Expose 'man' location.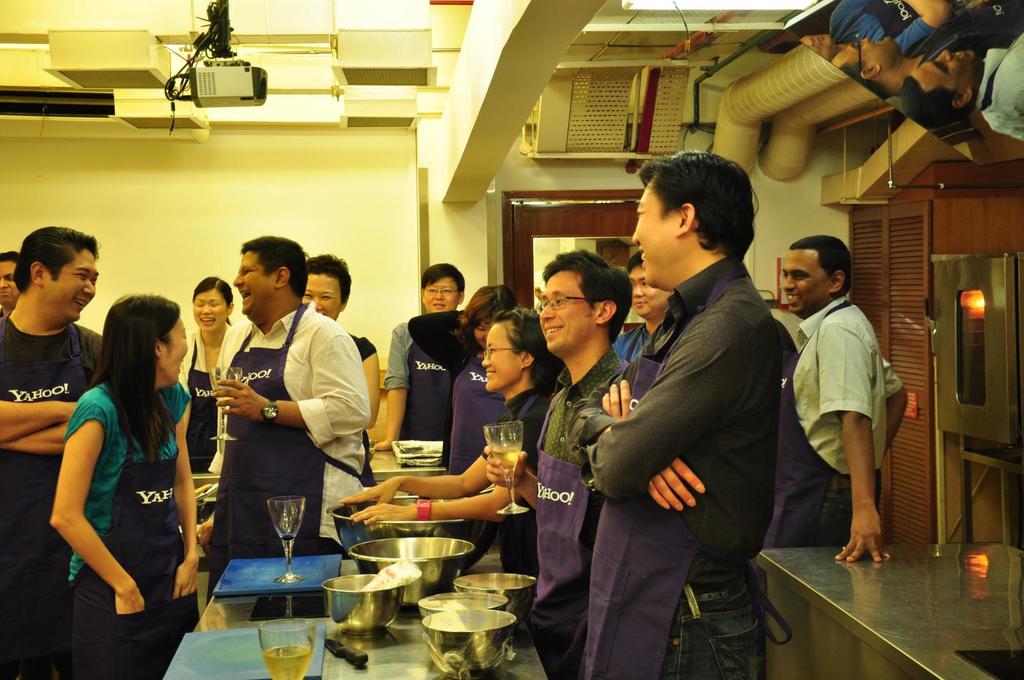
Exposed at l=0, t=223, r=111, b=679.
